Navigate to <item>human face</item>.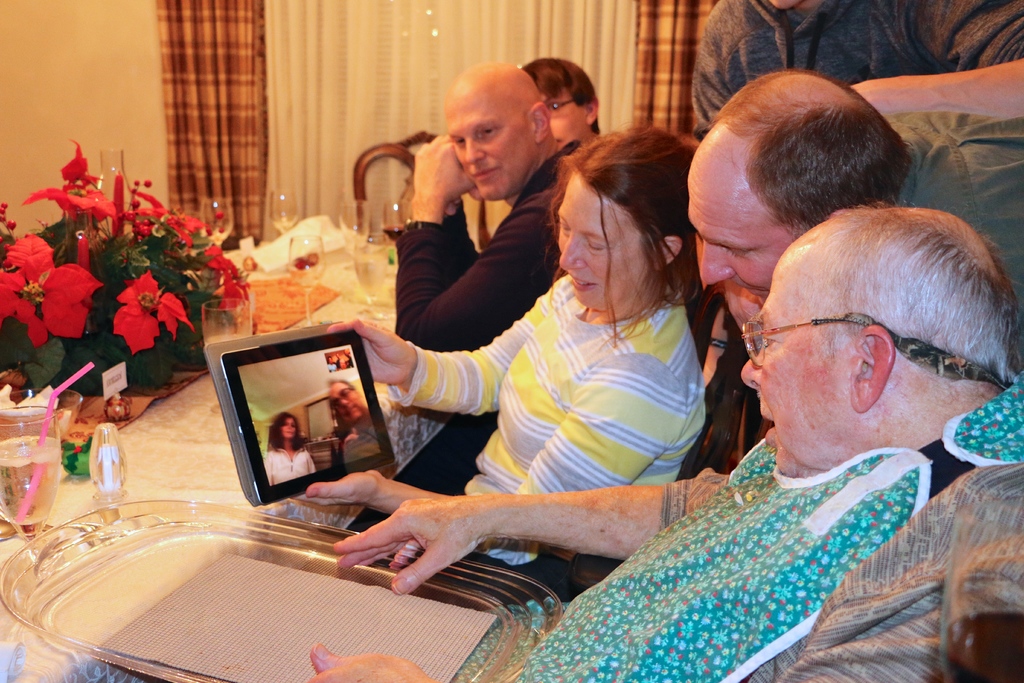
Navigation target: (left=687, top=157, right=786, bottom=299).
